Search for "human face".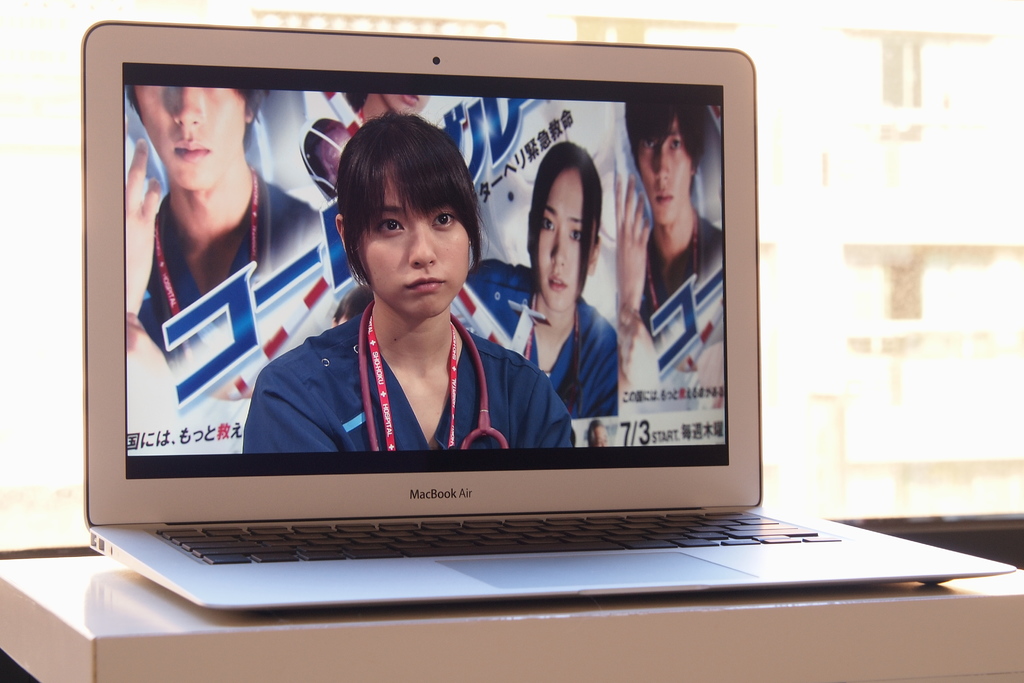
Found at bbox=(356, 170, 470, 322).
